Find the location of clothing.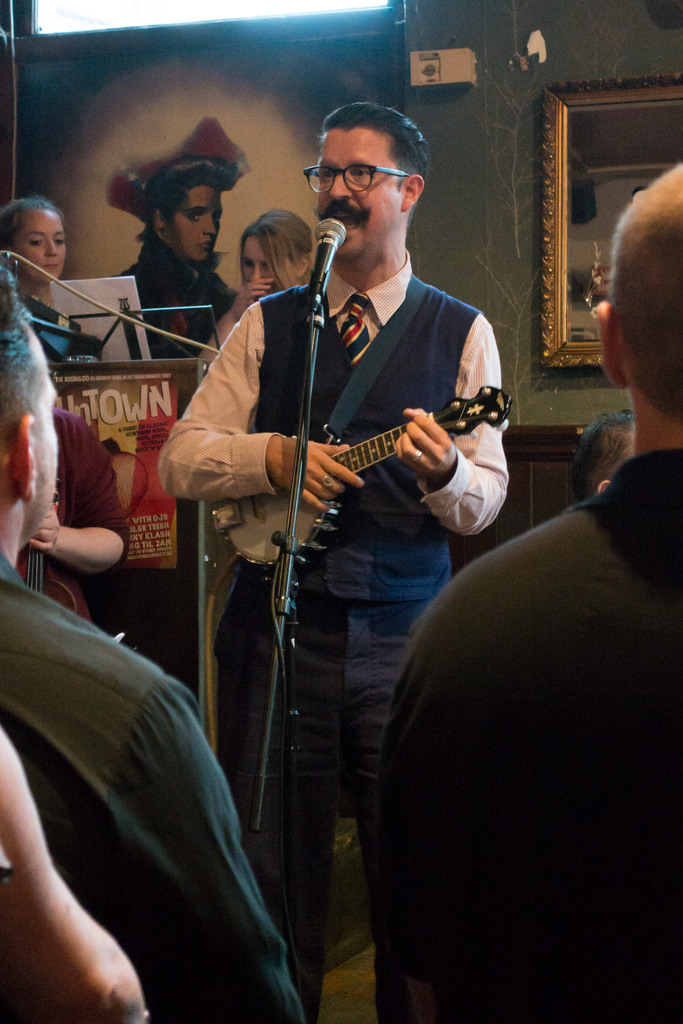
Location: 0/557/308/1023.
